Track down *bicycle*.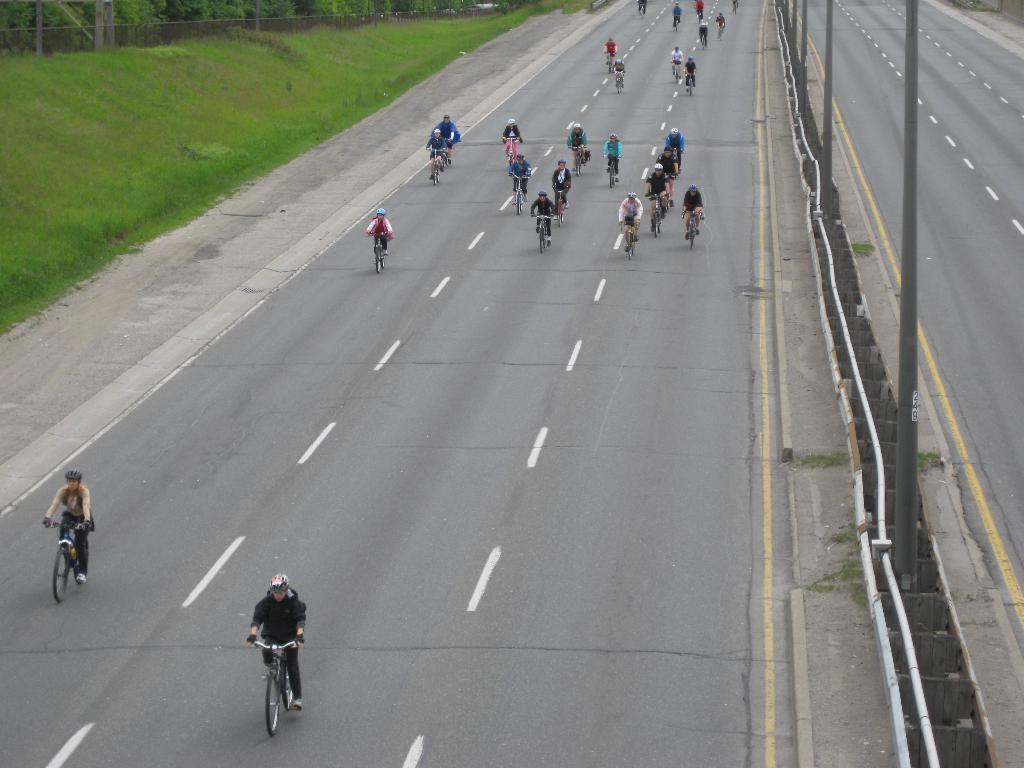
Tracked to box(437, 148, 449, 168).
